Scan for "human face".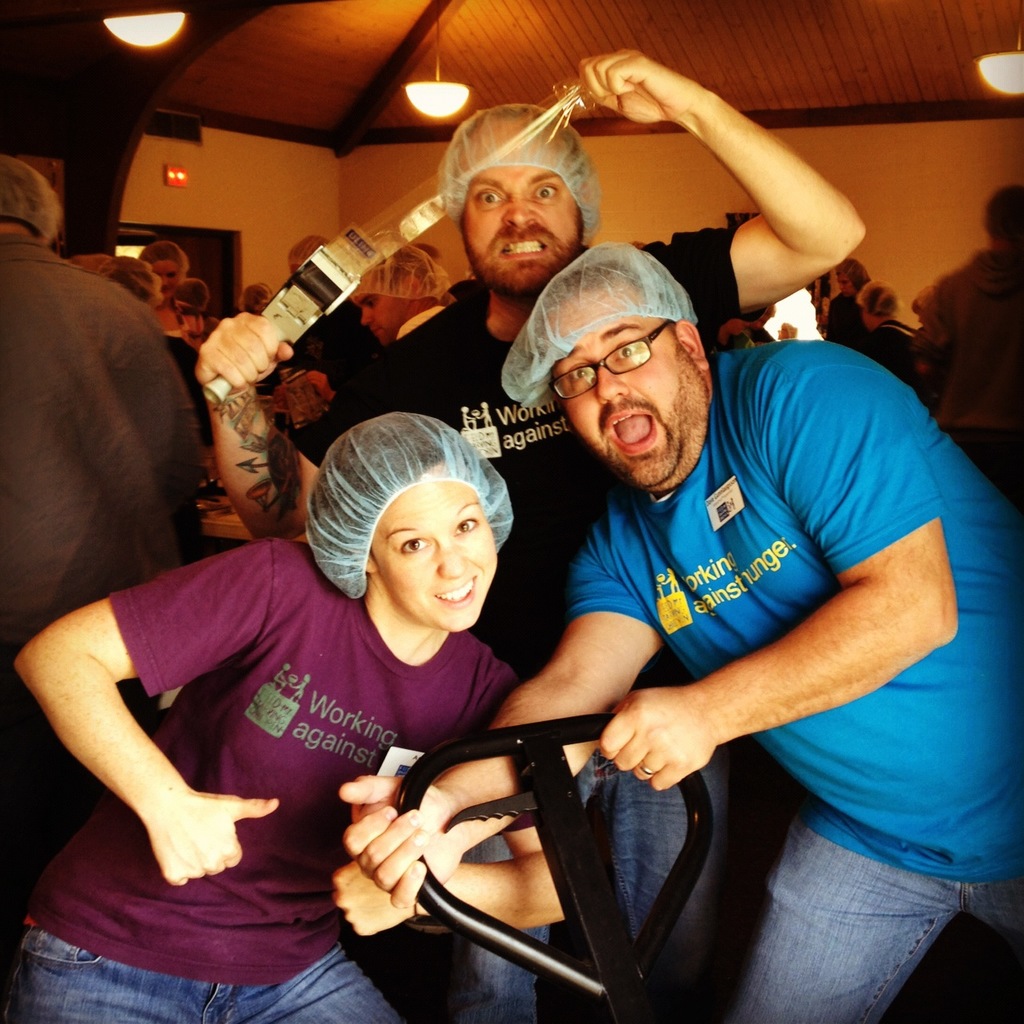
Scan result: box(520, 281, 708, 496).
